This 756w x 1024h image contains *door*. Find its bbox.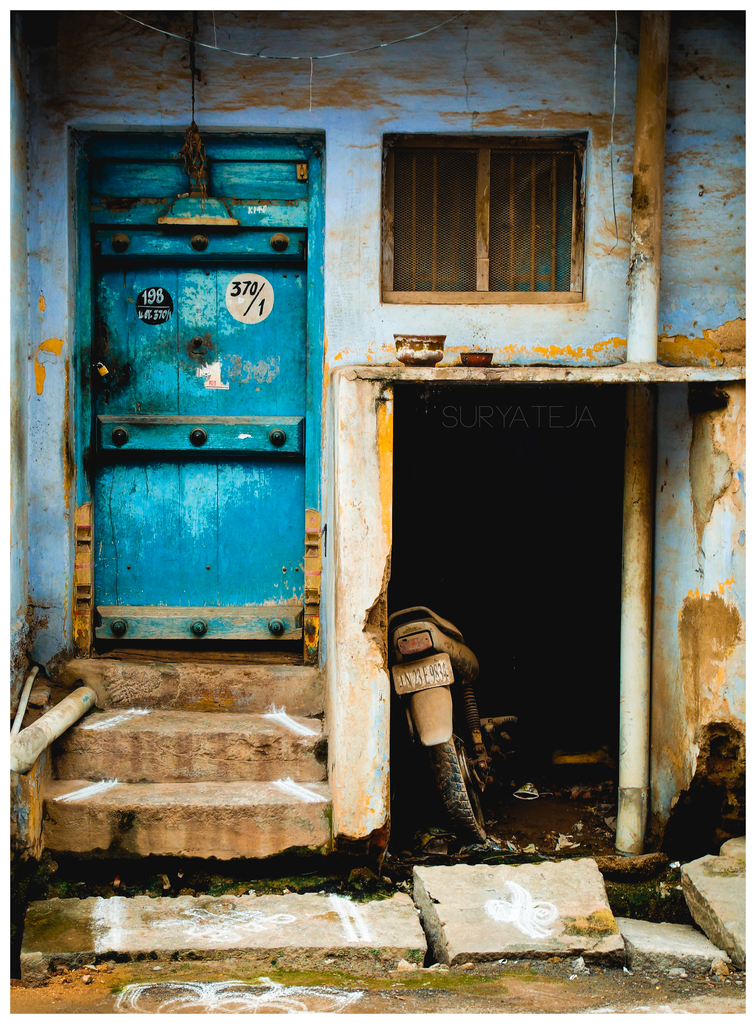
98,138,322,641.
